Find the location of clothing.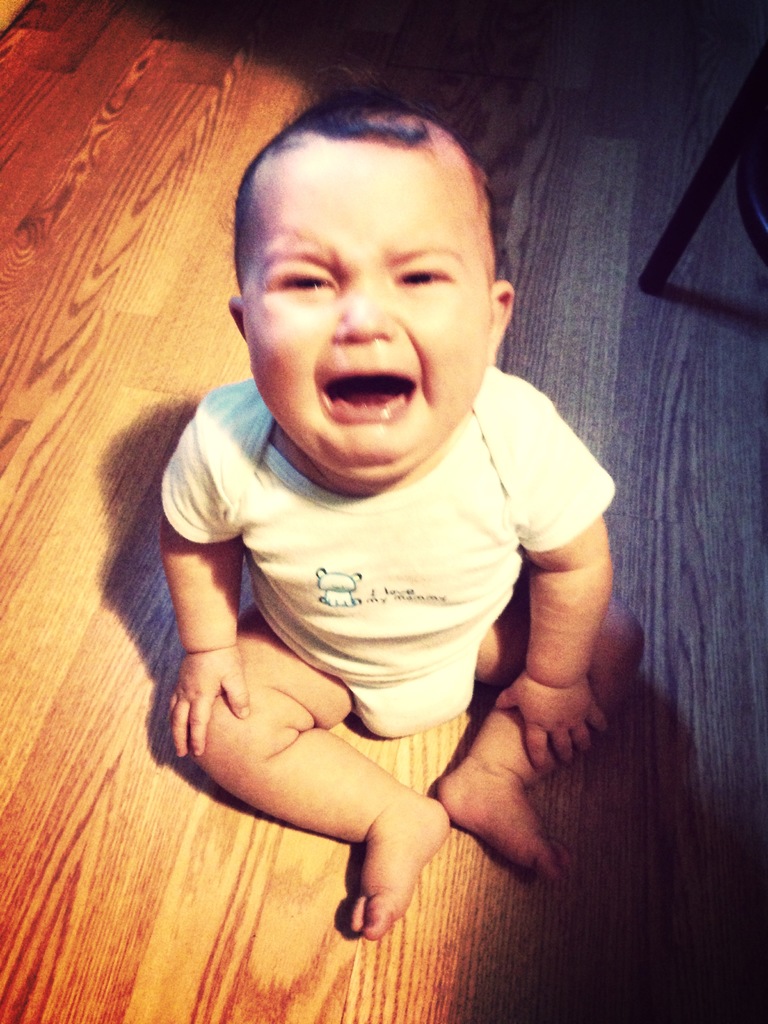
Location: [x1=159, y1=369, x2=614, y2=740].
